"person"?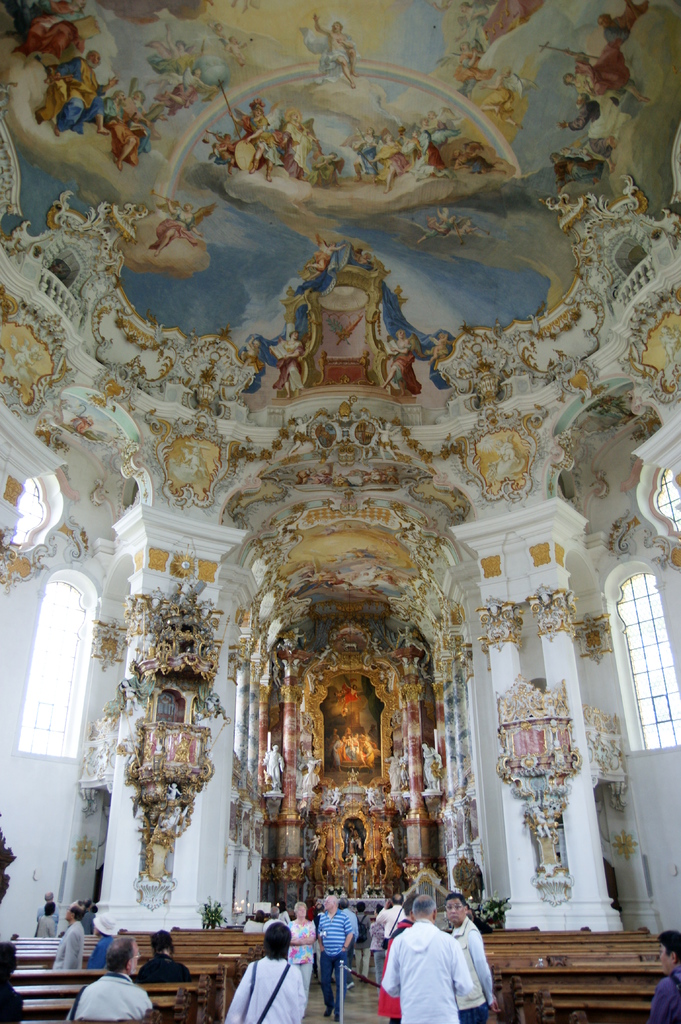
<bbox>60, 916, 74, 932</bbox>
